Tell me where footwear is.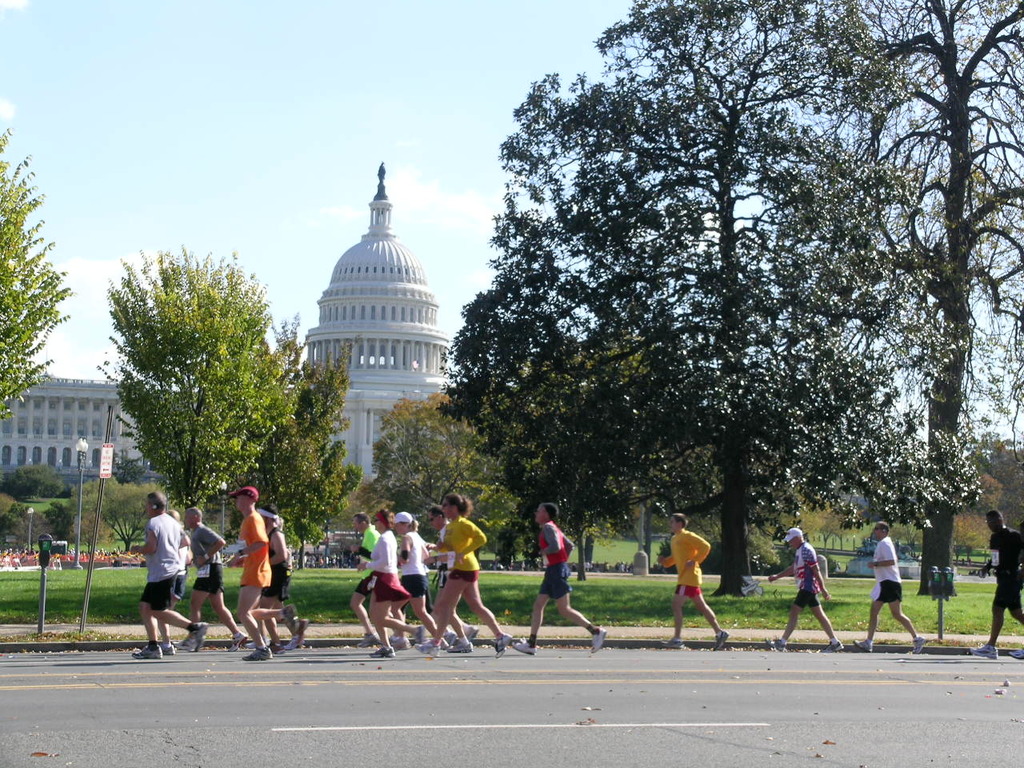
footwear is at region(229, 632, 246, 650).
